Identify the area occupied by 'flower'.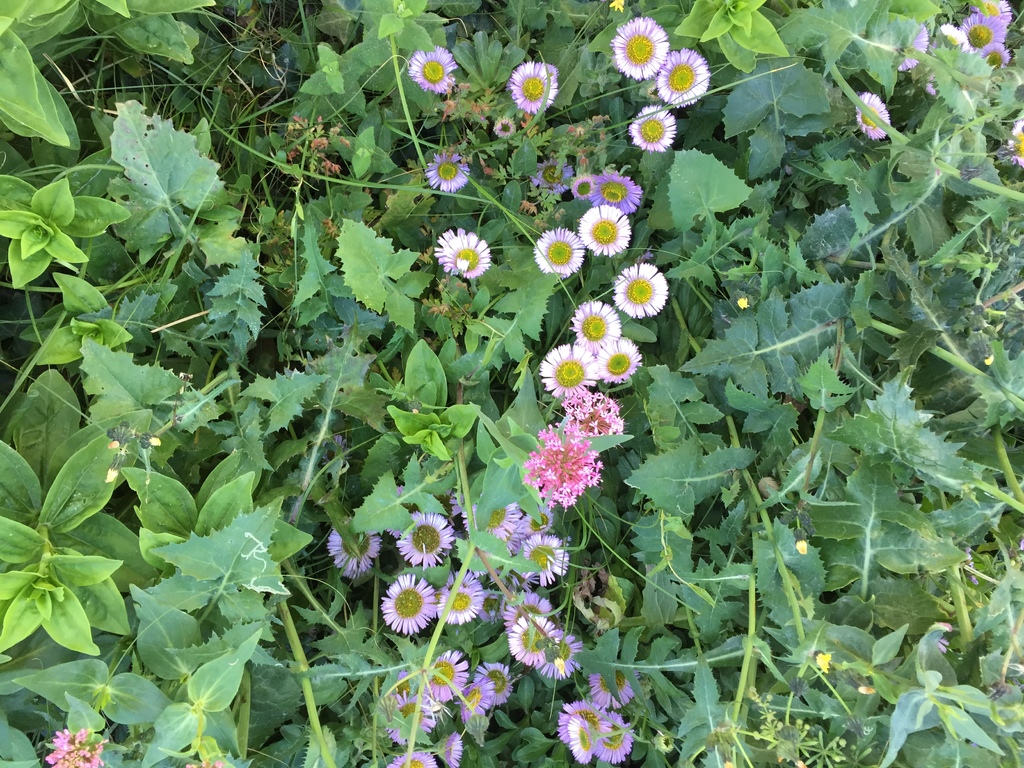
Area: detection(433, 225, 495, 276).
